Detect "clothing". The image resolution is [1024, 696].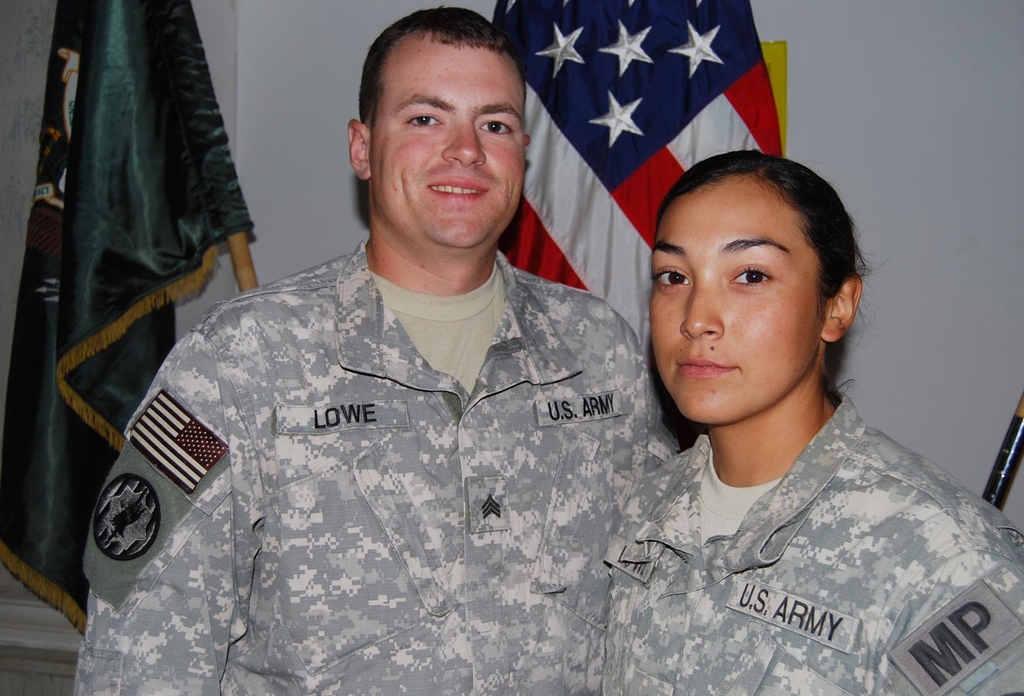
<bbox>57, 231, 693, 695</bbox>.
